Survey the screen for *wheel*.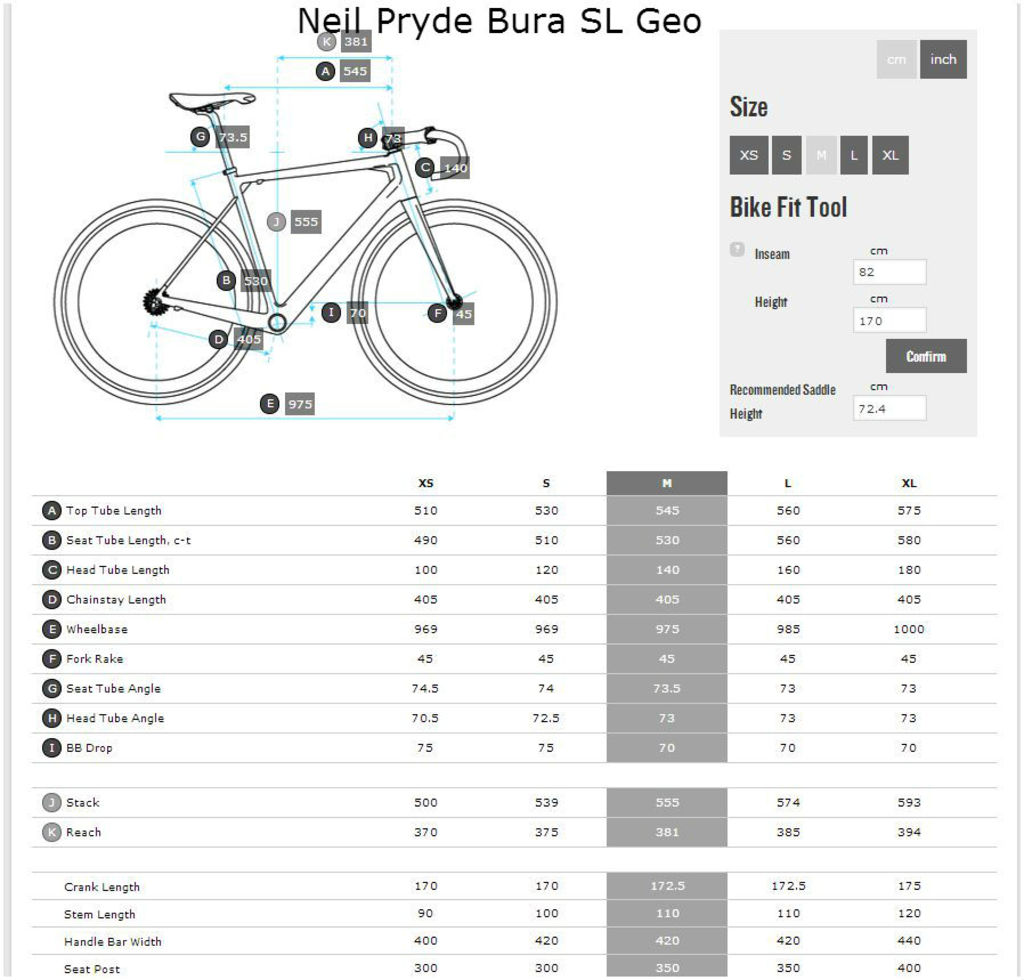
Survey found: Rect(50, 195, 259, 411).
